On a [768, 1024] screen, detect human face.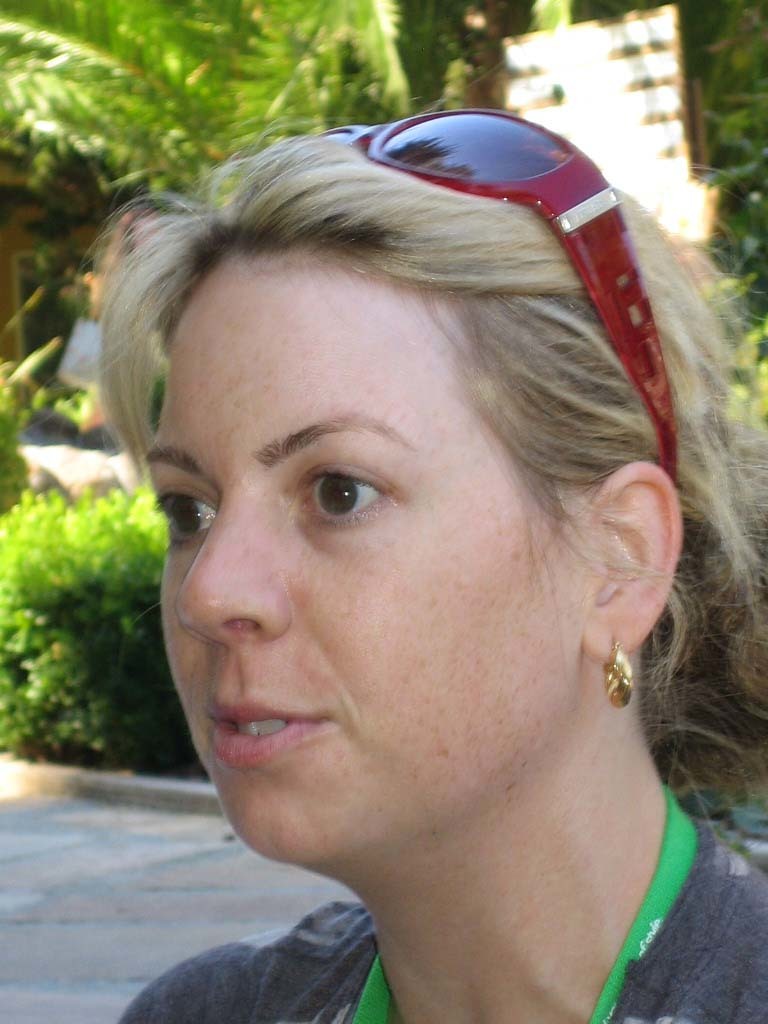
{"x1": 148, "y1": 254, "x2": 584, "y2": 866}.
